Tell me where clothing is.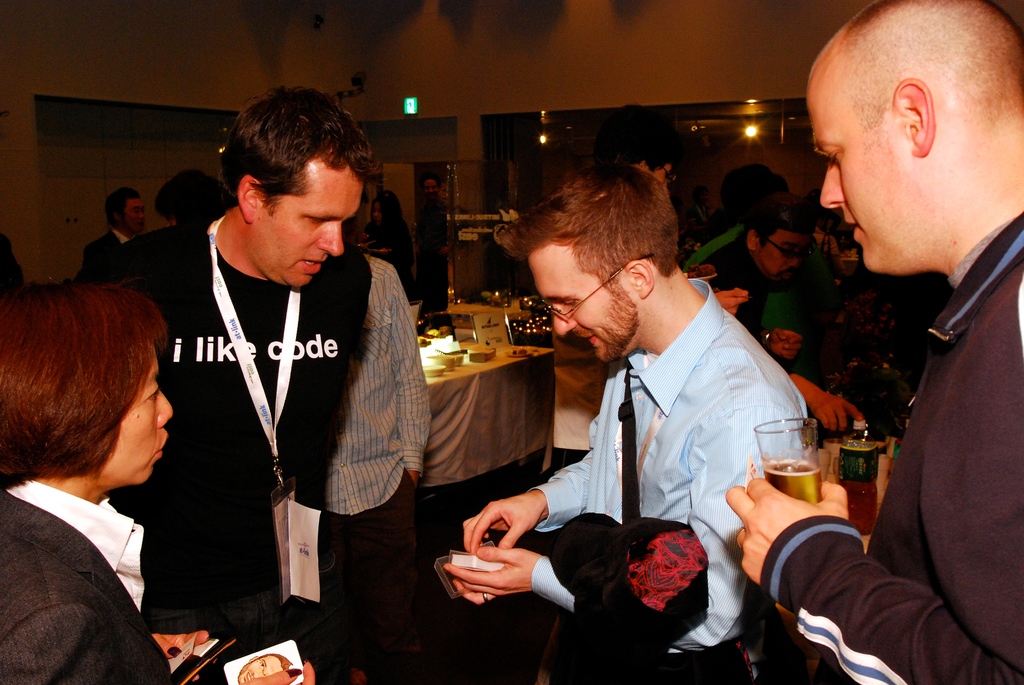
clothing is at crop(683, 226, 740, 273).
